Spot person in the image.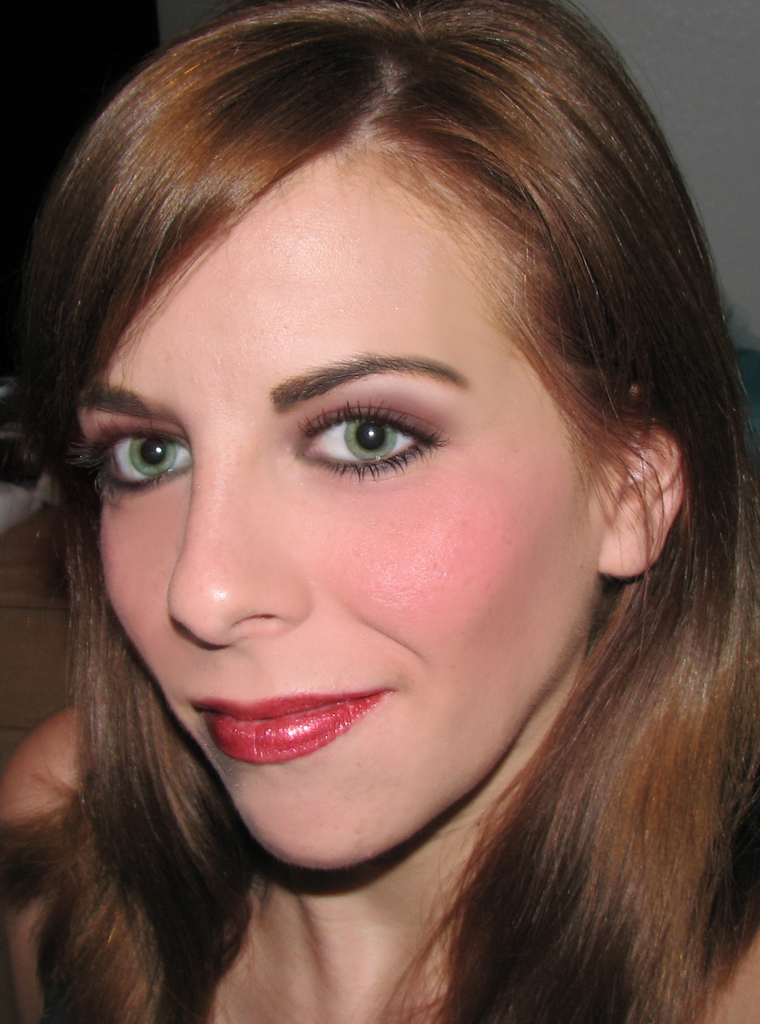
person found at bbox=(0, 0, 759, 1023).
